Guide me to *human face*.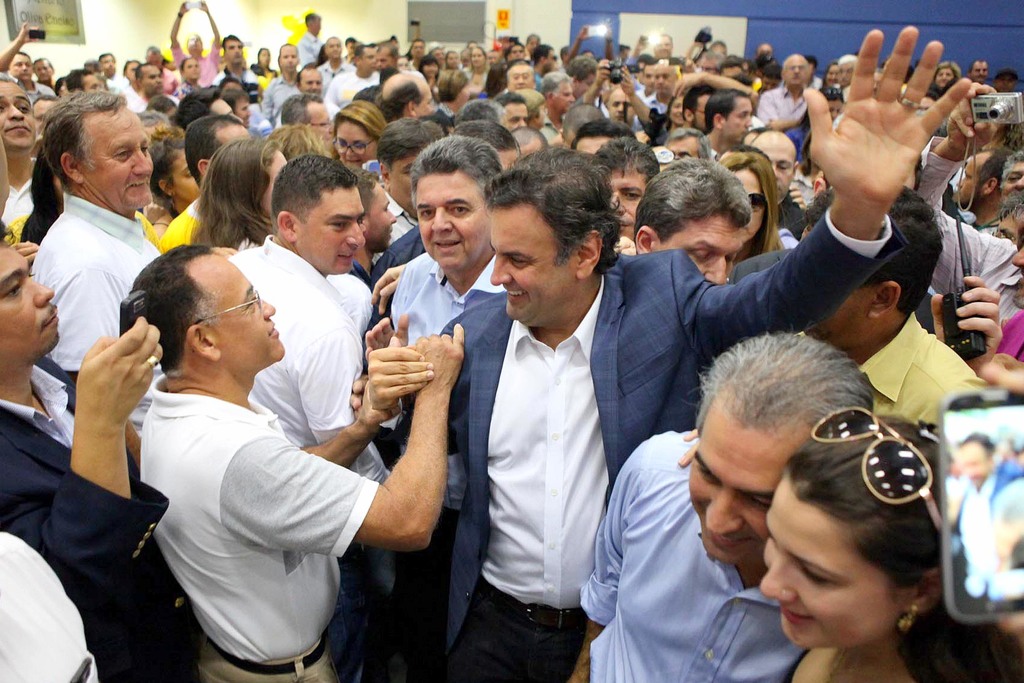
Guidance: box(644, 65, 652, 83).
